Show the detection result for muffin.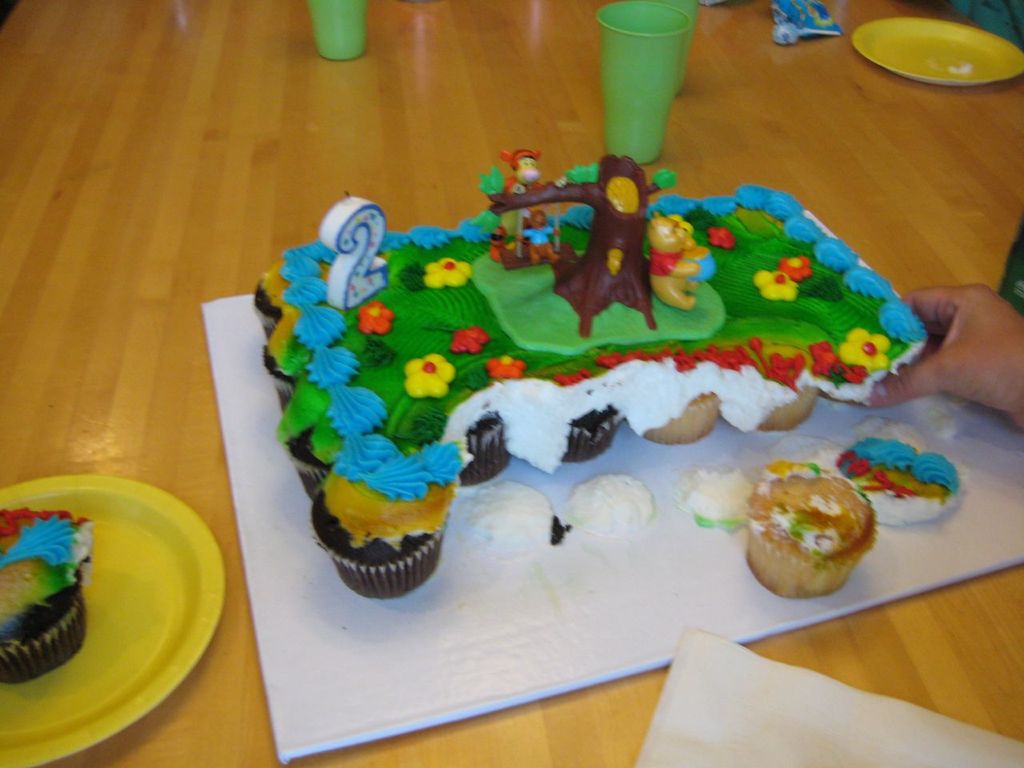
Rect(258, 274, 282, 342).
